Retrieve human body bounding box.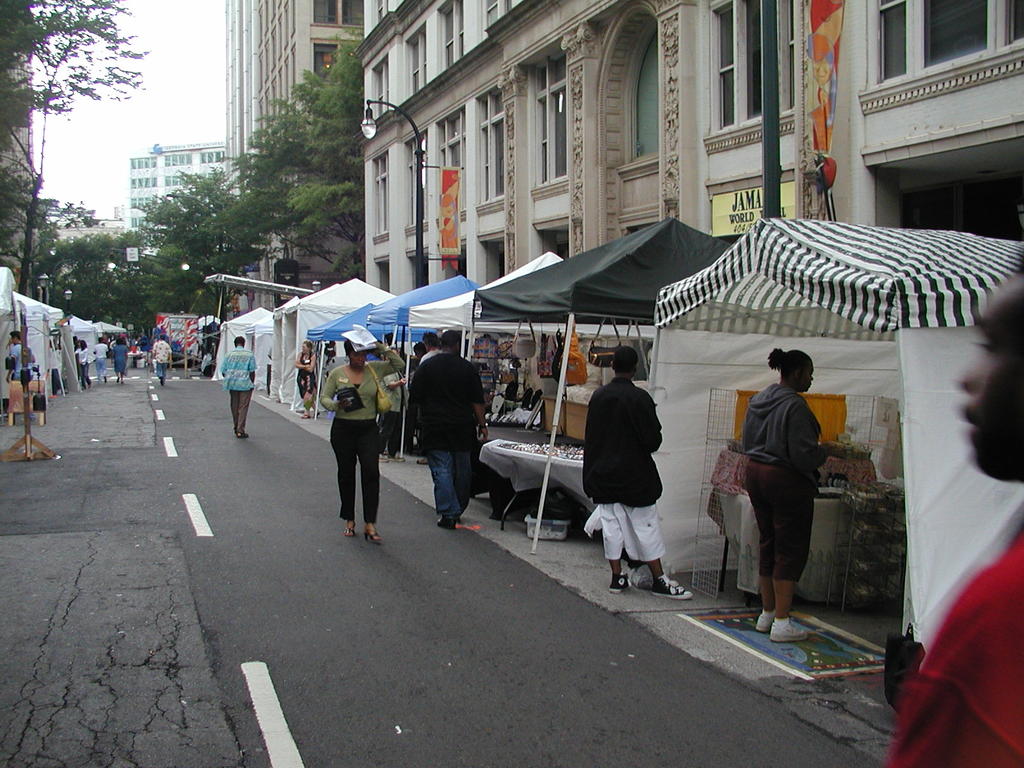
Bounding box: [588, 382, 691, 600].
